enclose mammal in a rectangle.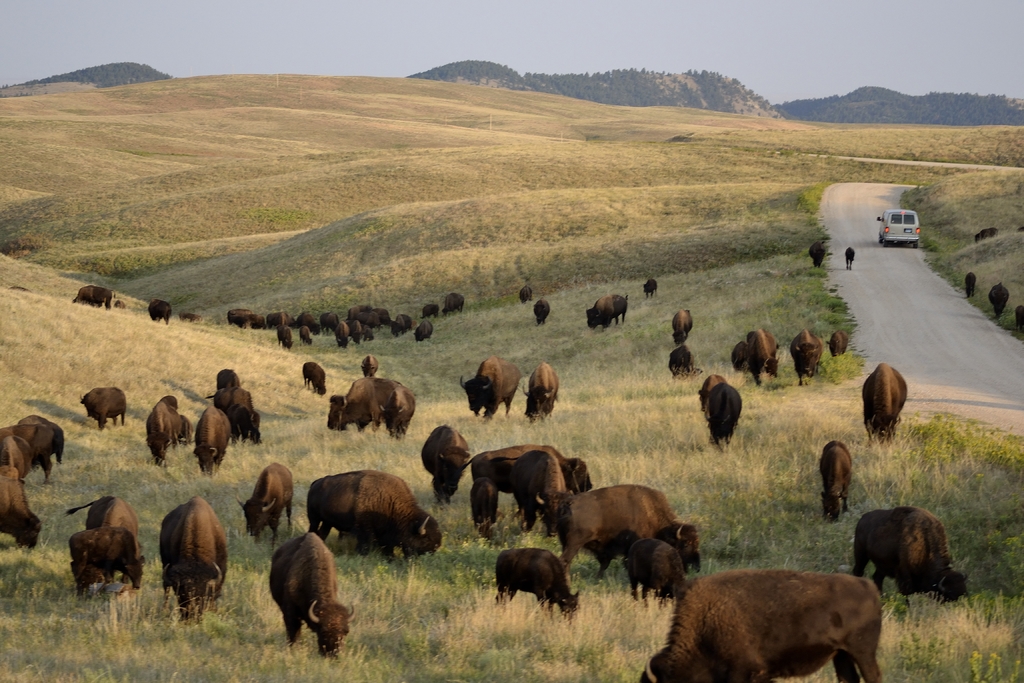
(x1=514, y1=447, x2=572, y2=538).
